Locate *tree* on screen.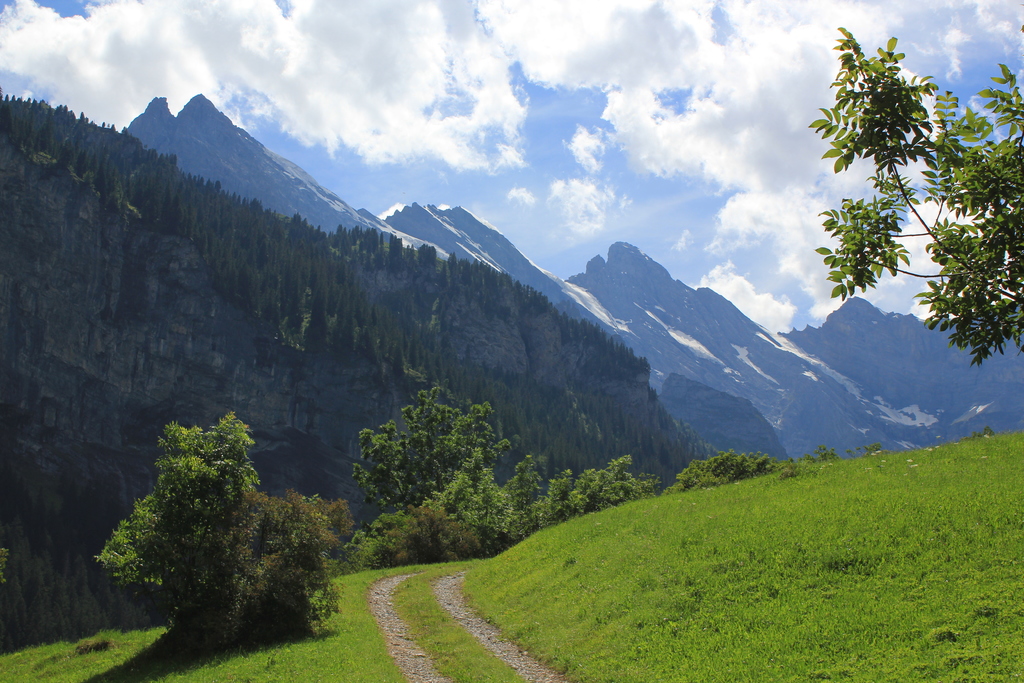
On screen at x1=102, y1=413, x2=333, y2=650.
